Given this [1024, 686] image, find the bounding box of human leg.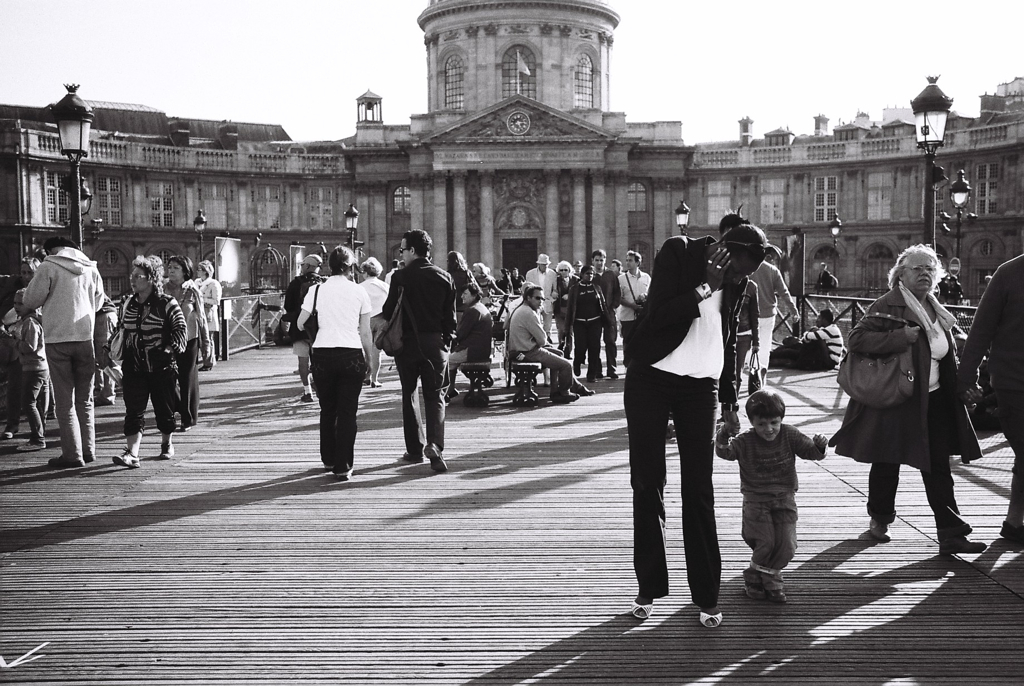
{"left": 602, "top": 320, "right": 615, "bottom": 376}.
